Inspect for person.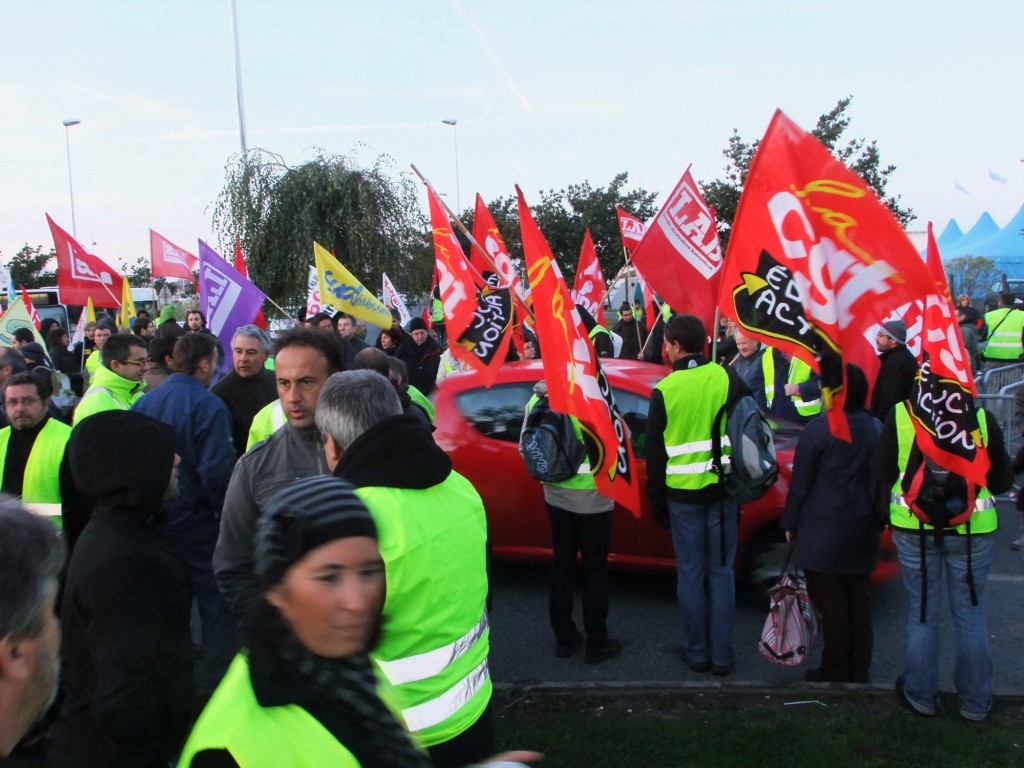
Inspection: BBox(653, 299, 751, 666).
